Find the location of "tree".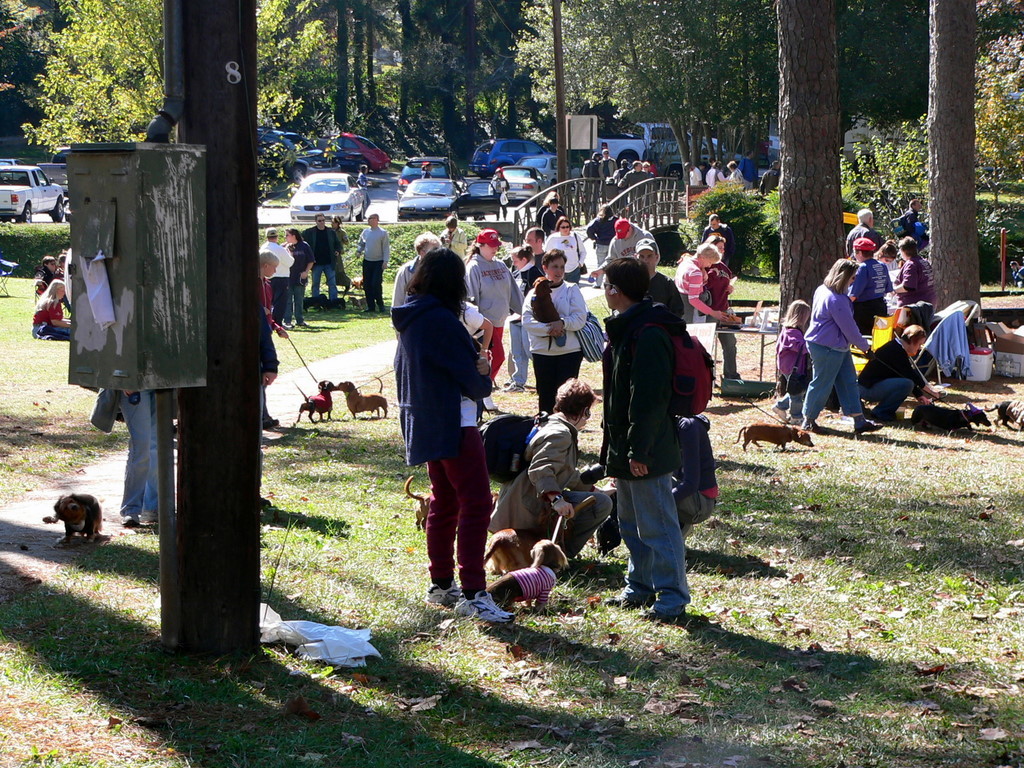
Location: l=918, t=0, r=997, b=361.
